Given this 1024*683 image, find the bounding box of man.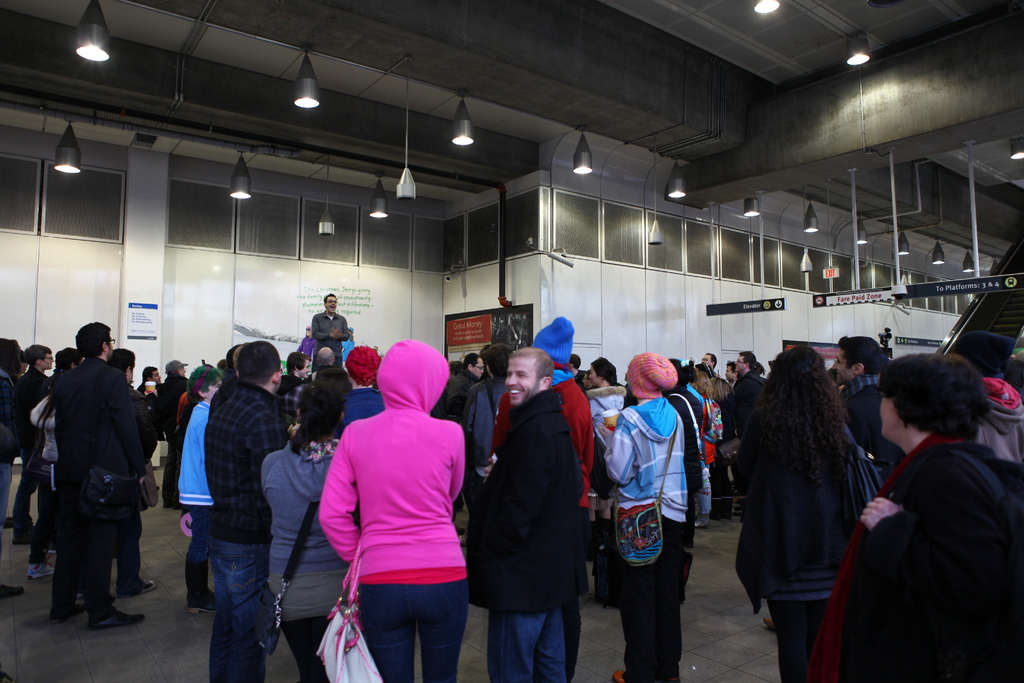
(137,365,162,388).
